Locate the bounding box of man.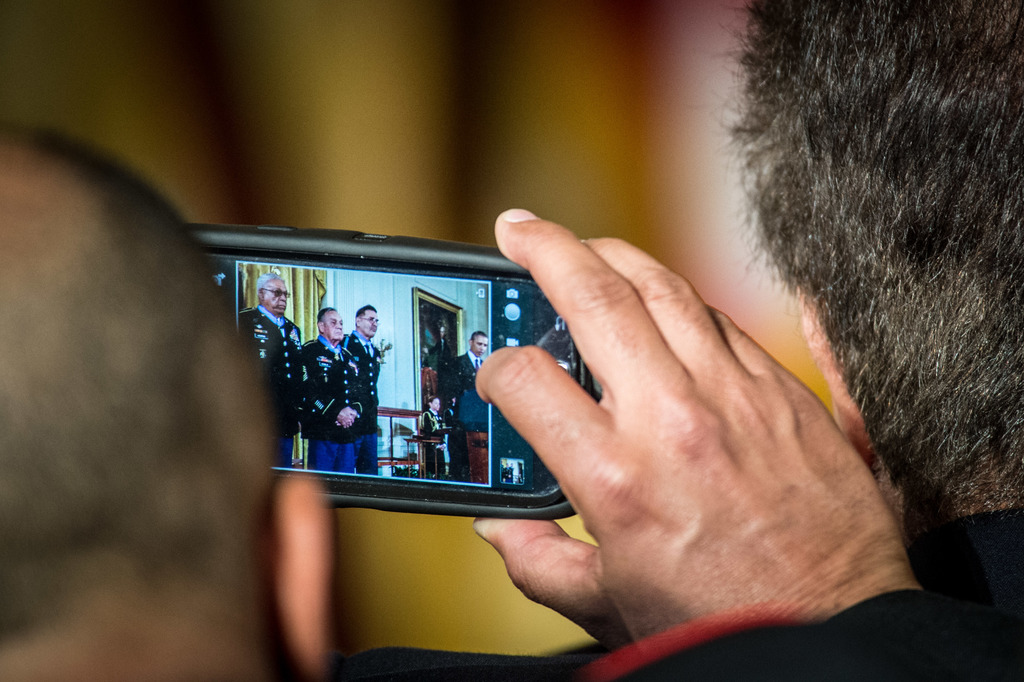
Bounding box: (x1=305, y1=305, x2=363, y2=474).
